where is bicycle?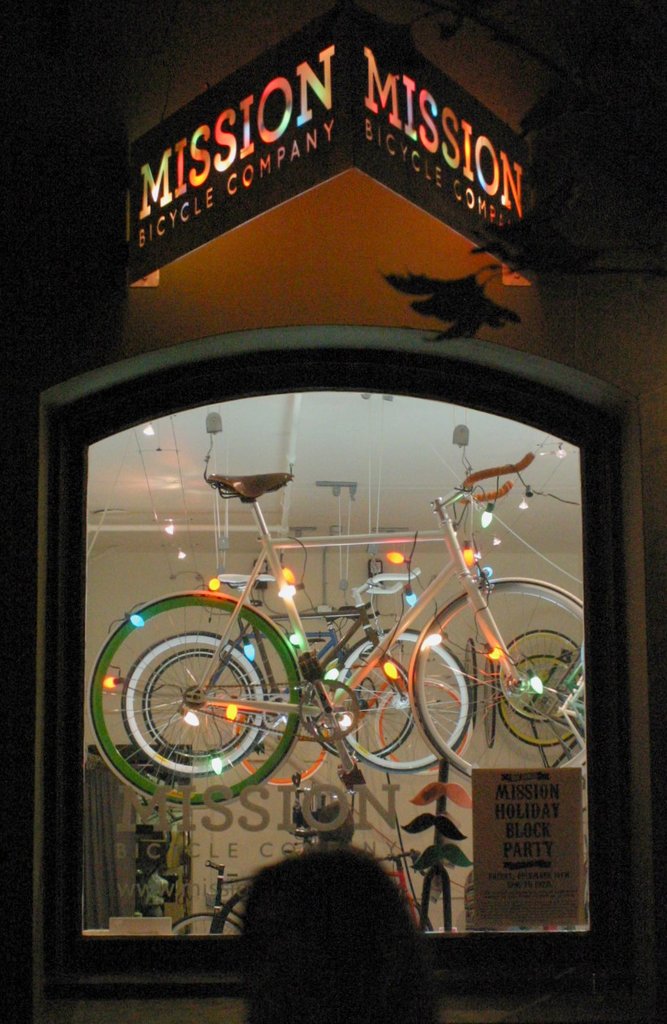
x1=232 y1=610 x2=476 y2=787.
